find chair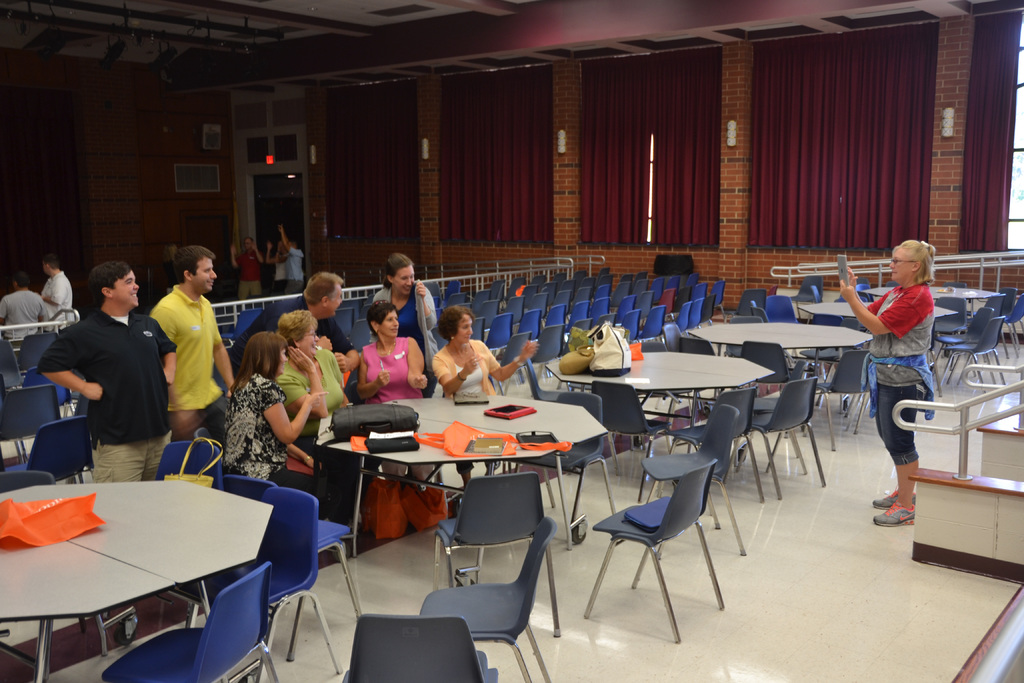
locate(0, 386, 66, 466)
